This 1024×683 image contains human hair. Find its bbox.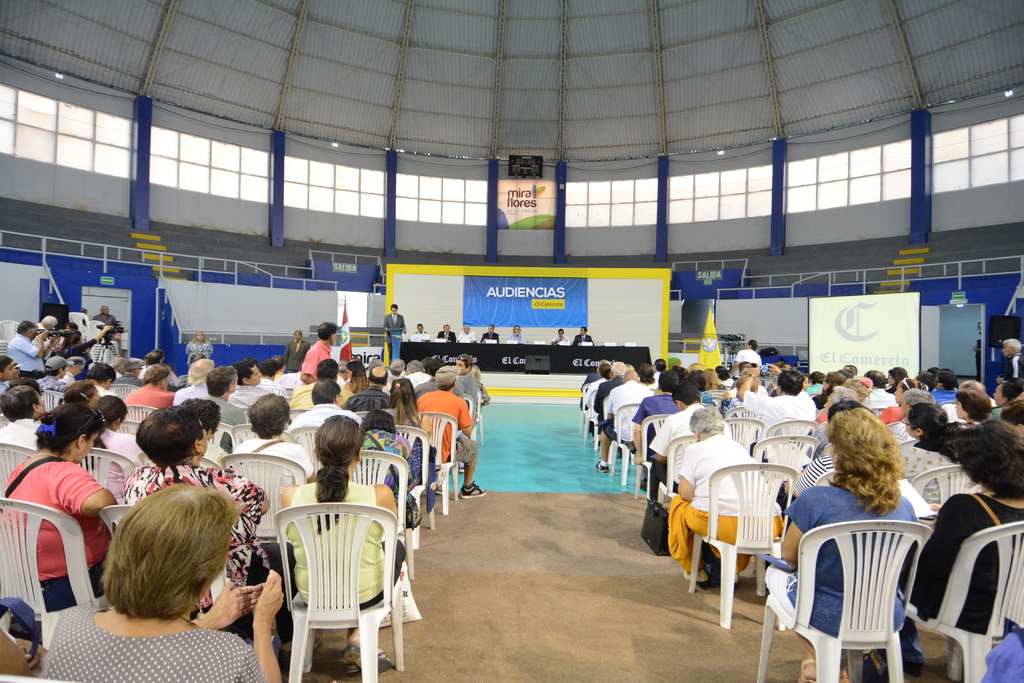
<box>735,374,760,399</box>.
